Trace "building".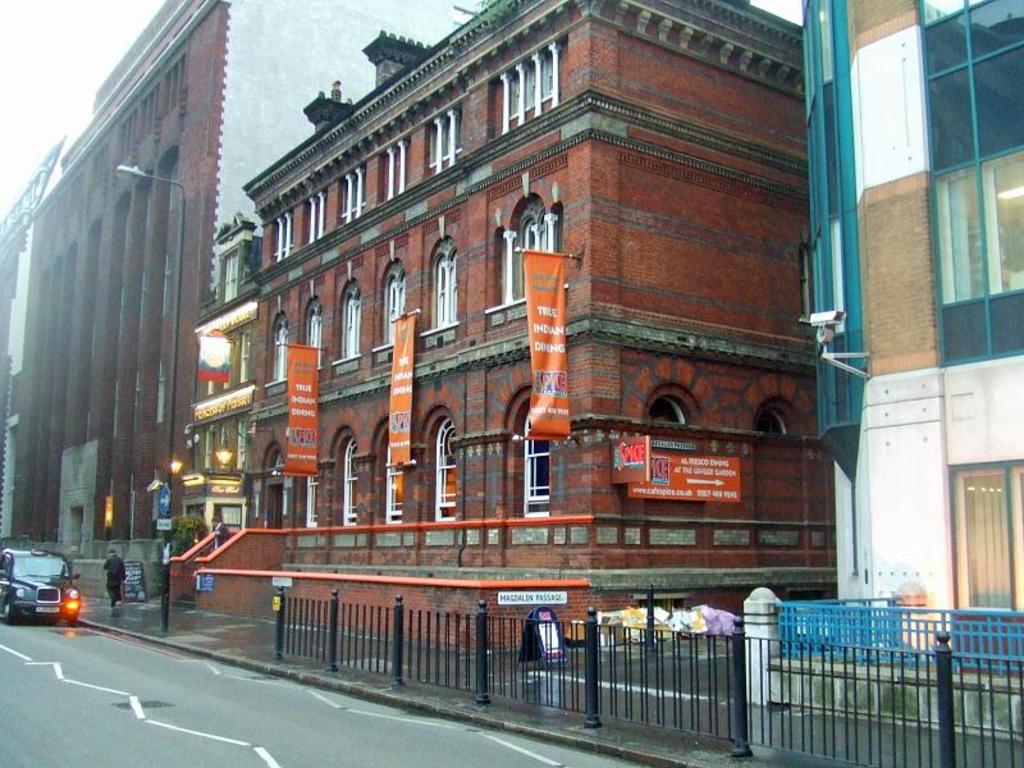
Traced to <box>799,0,1023,677</box>.
